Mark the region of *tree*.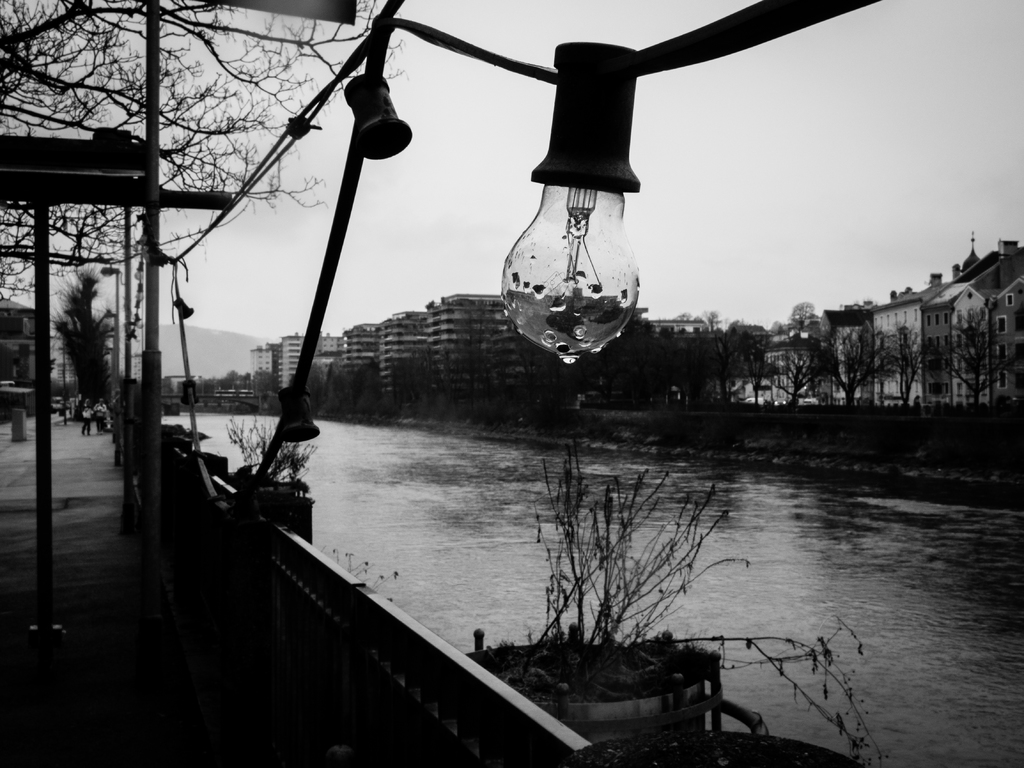
Region: <region>41, 234, 108, 438</region>.
